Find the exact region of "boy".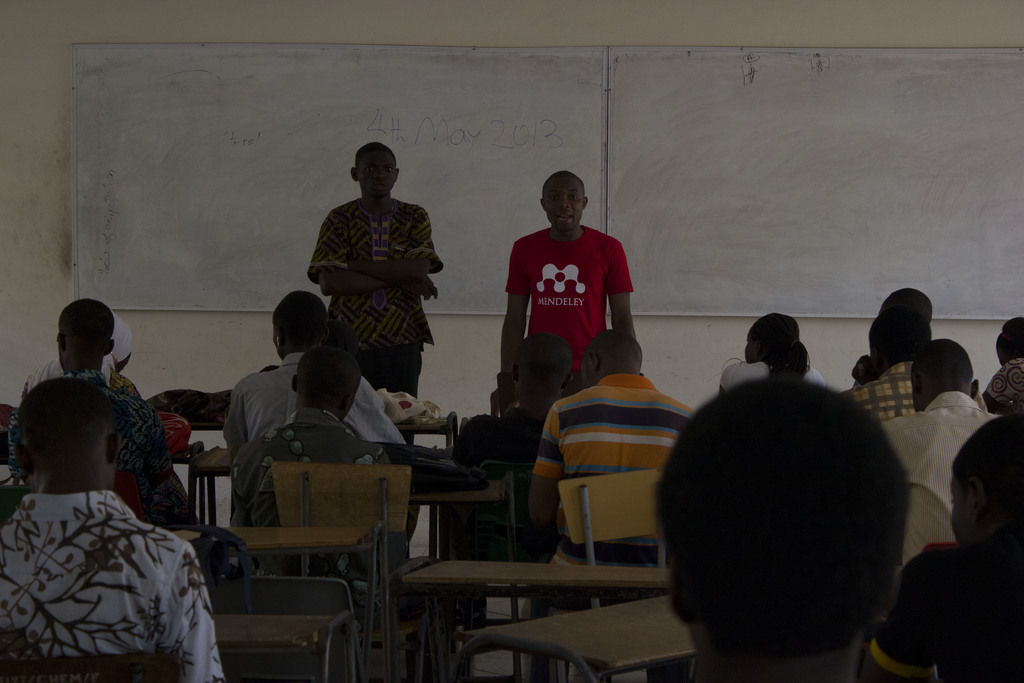
Exact region: <box>306,145,448,534</box>.
